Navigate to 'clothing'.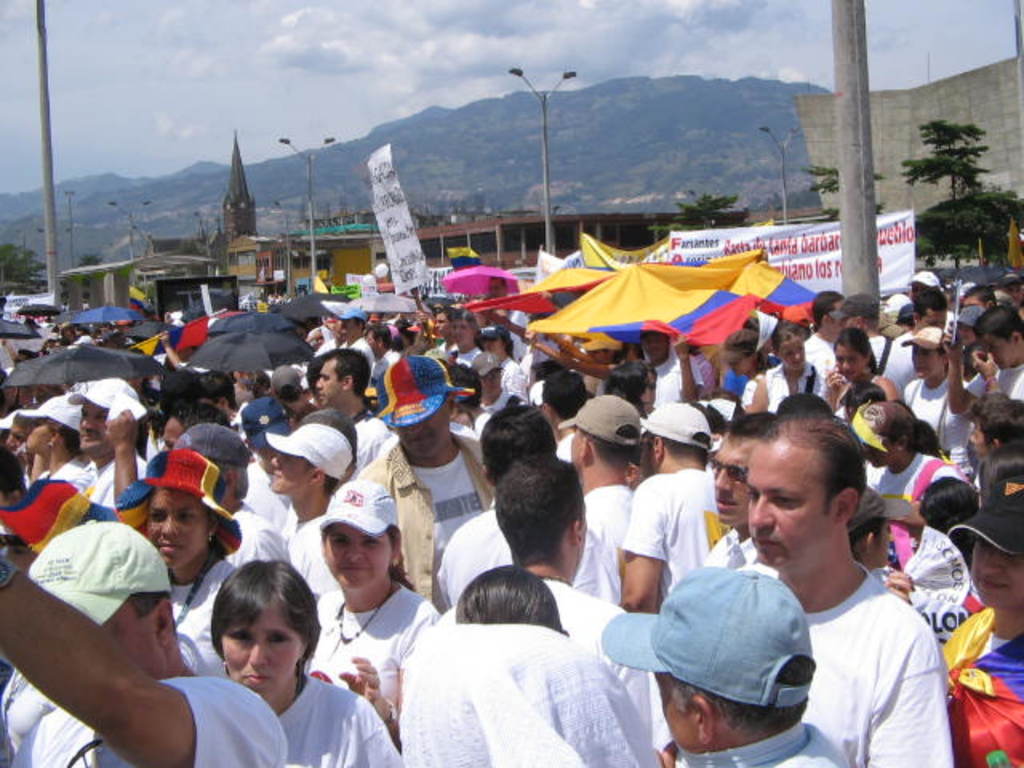
Navigation target: 338:338:371:370.
